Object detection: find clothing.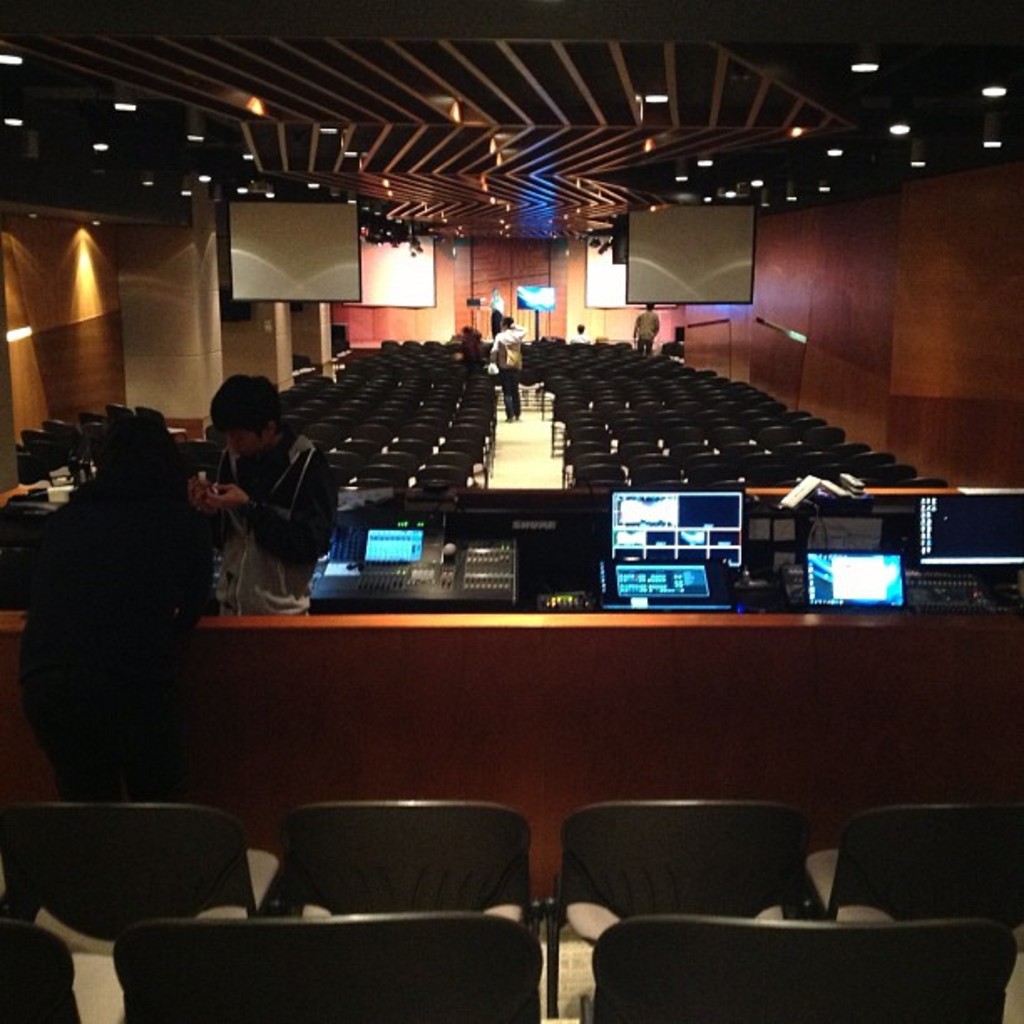
44 494 239 629.
